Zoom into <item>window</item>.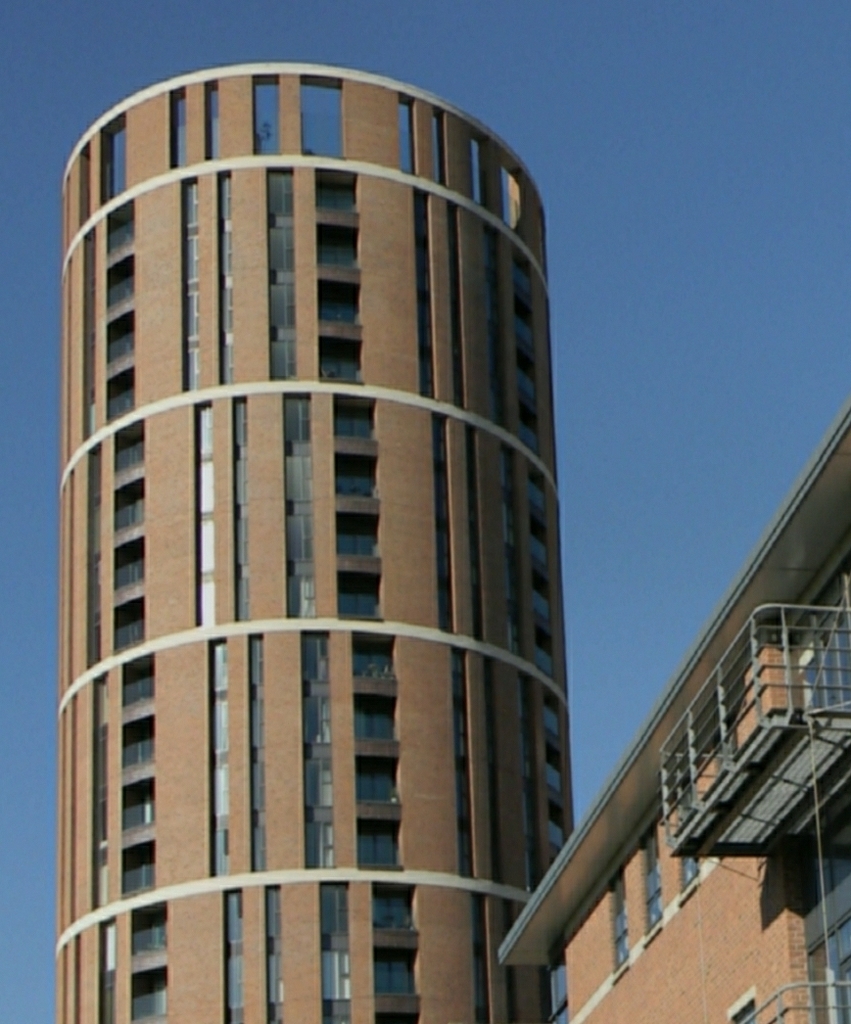
Zoom target: pyautogui.locateOnScreen(96, 682, 110, 912).
